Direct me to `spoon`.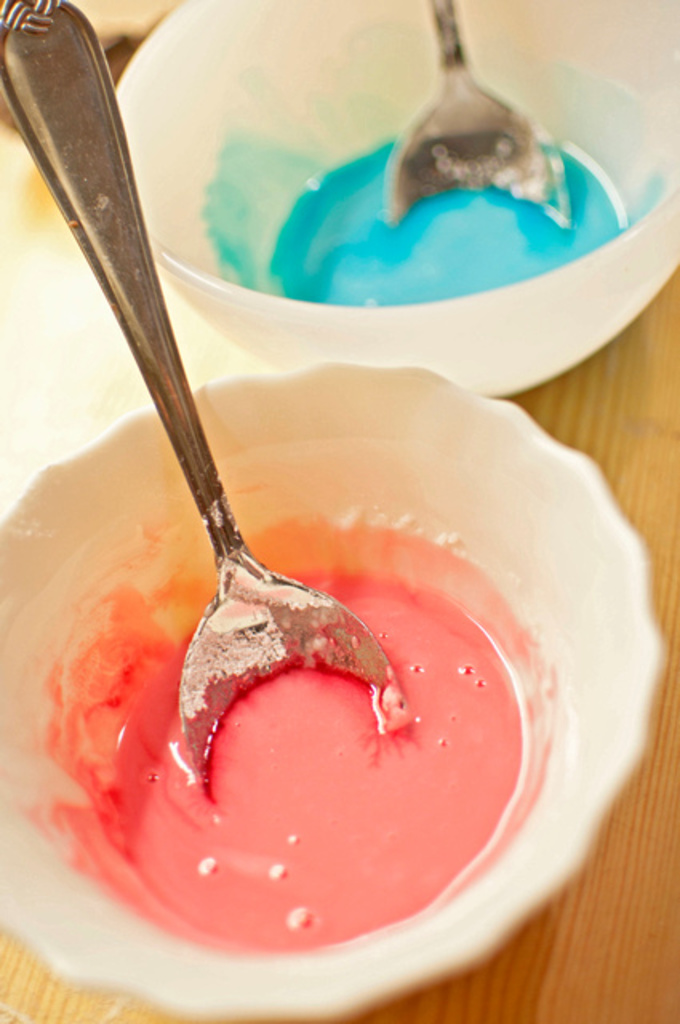
Direction: 382/0/576/230.
